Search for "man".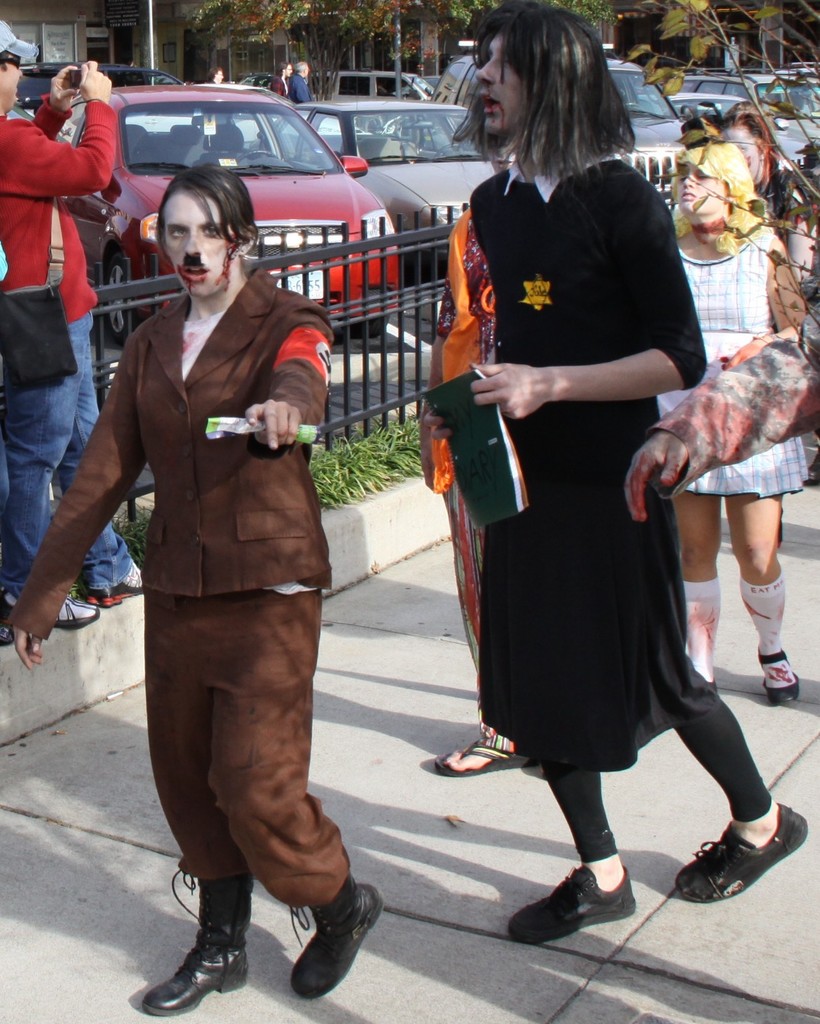
Found at (left=268, top=59, right=294, bottom=98).
